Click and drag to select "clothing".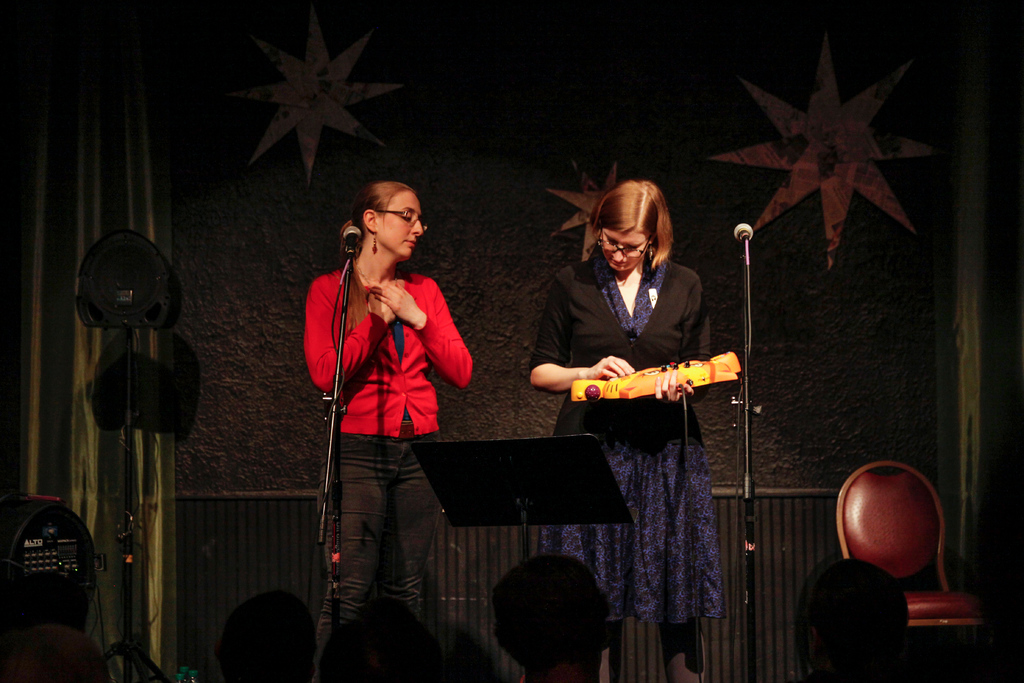
Selection: 300:190:472:608.
